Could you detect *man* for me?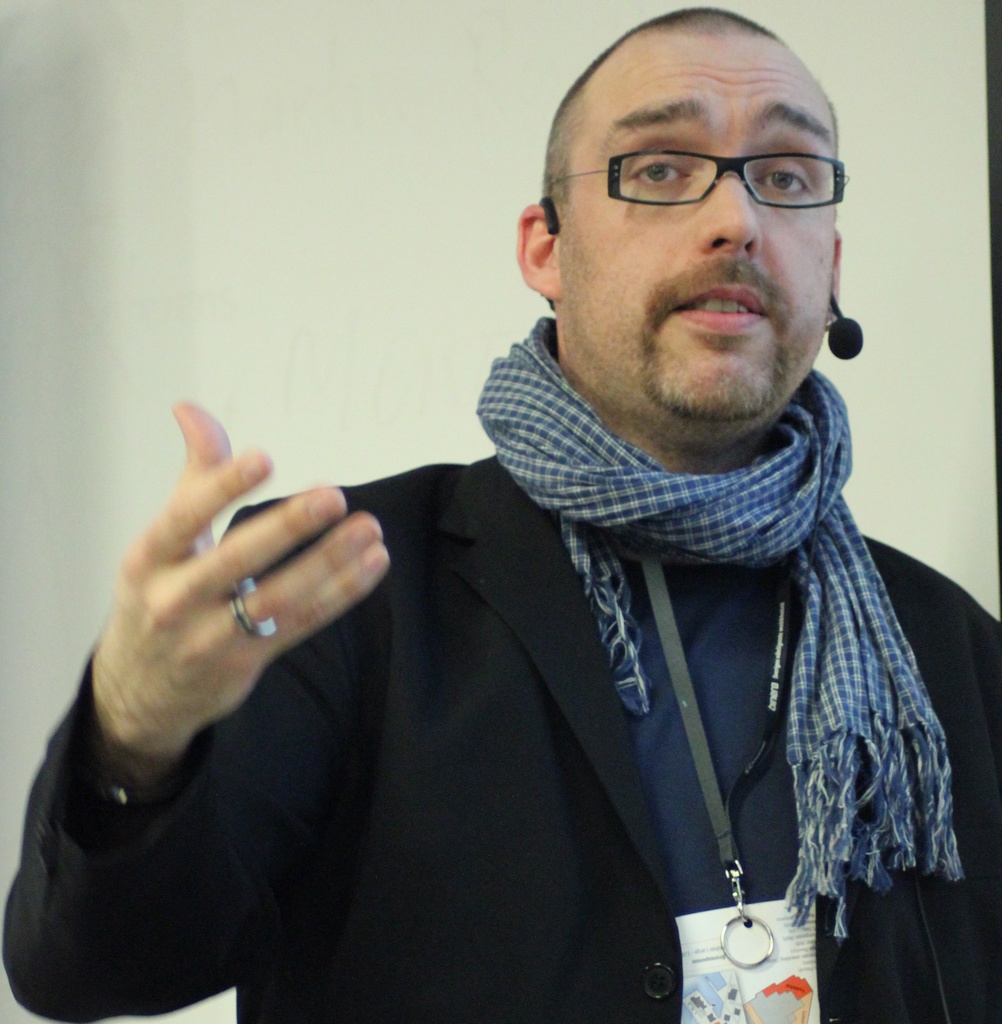
Detection result: crop(123, 38, 1001, 1019).
